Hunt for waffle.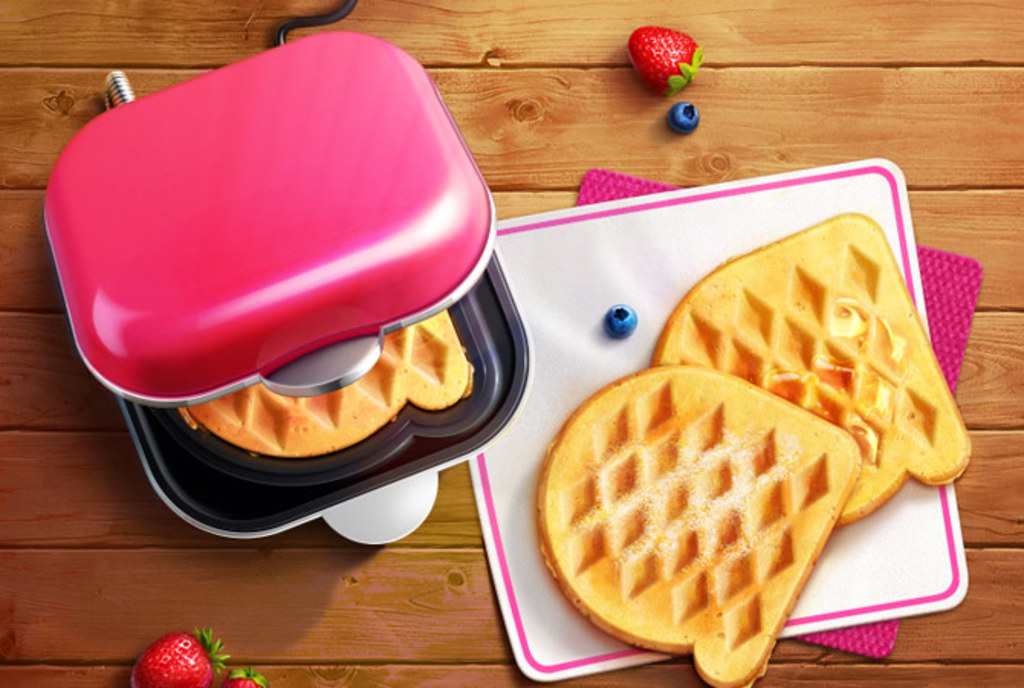
Hunted down at [535, 365, 859, 686].
